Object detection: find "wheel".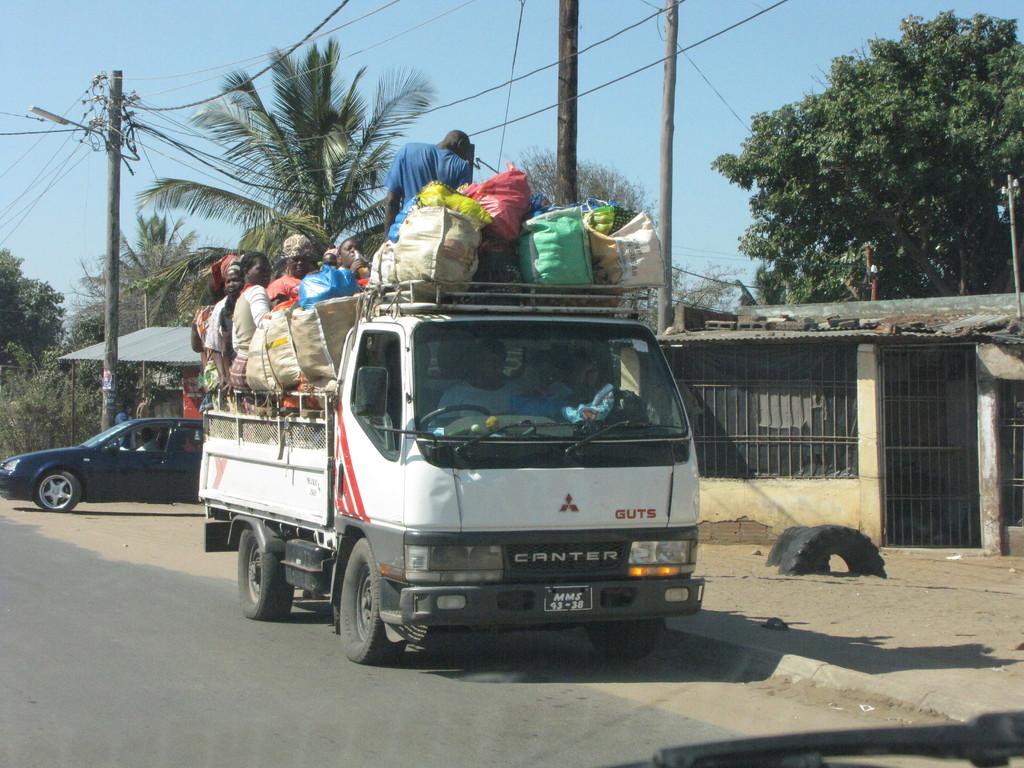
x1=422 y1=404 x2=493 y2=428.
